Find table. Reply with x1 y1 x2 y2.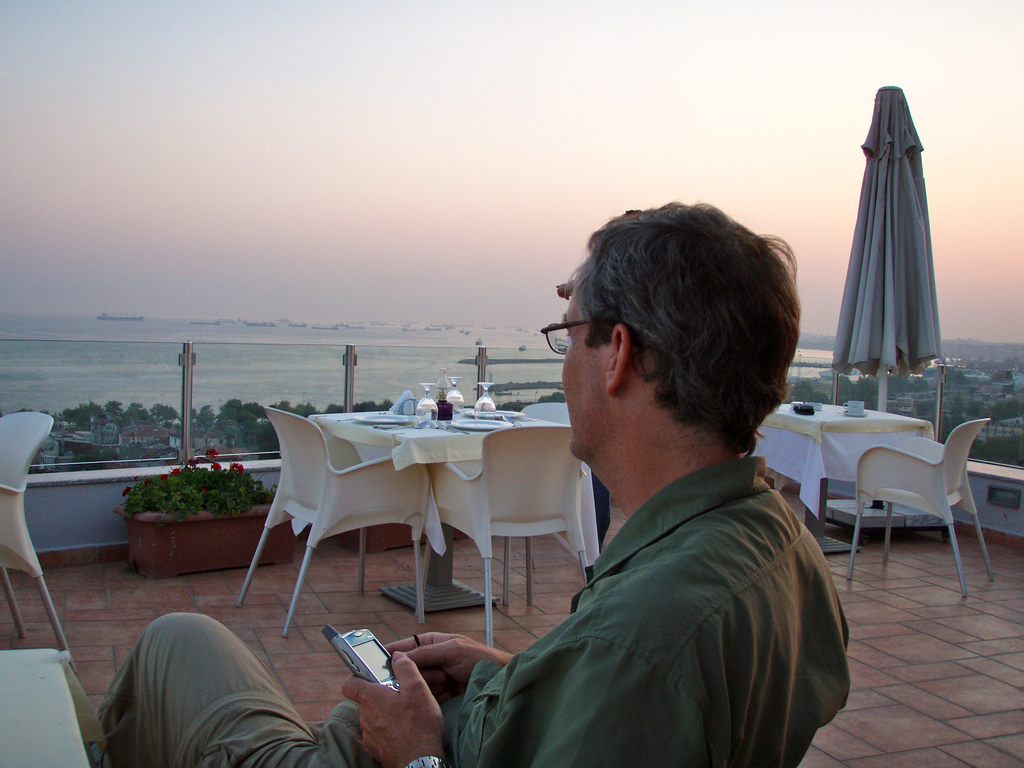
753 408 936 552.
